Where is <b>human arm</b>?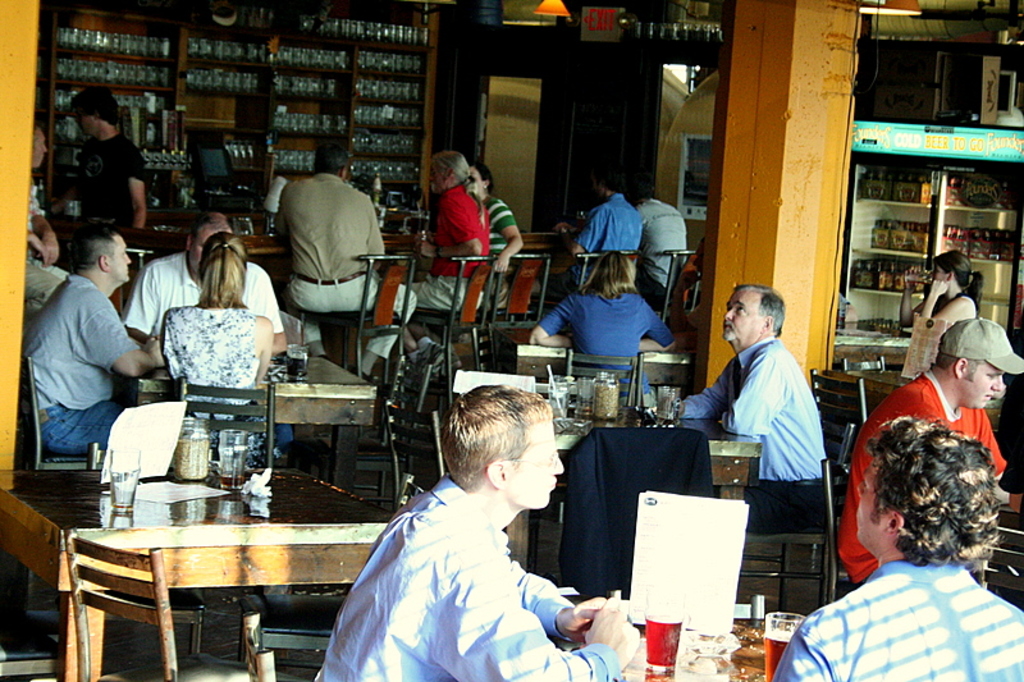
{"left": 918, "top": 278, "right": 972, "bottom": 324}.
